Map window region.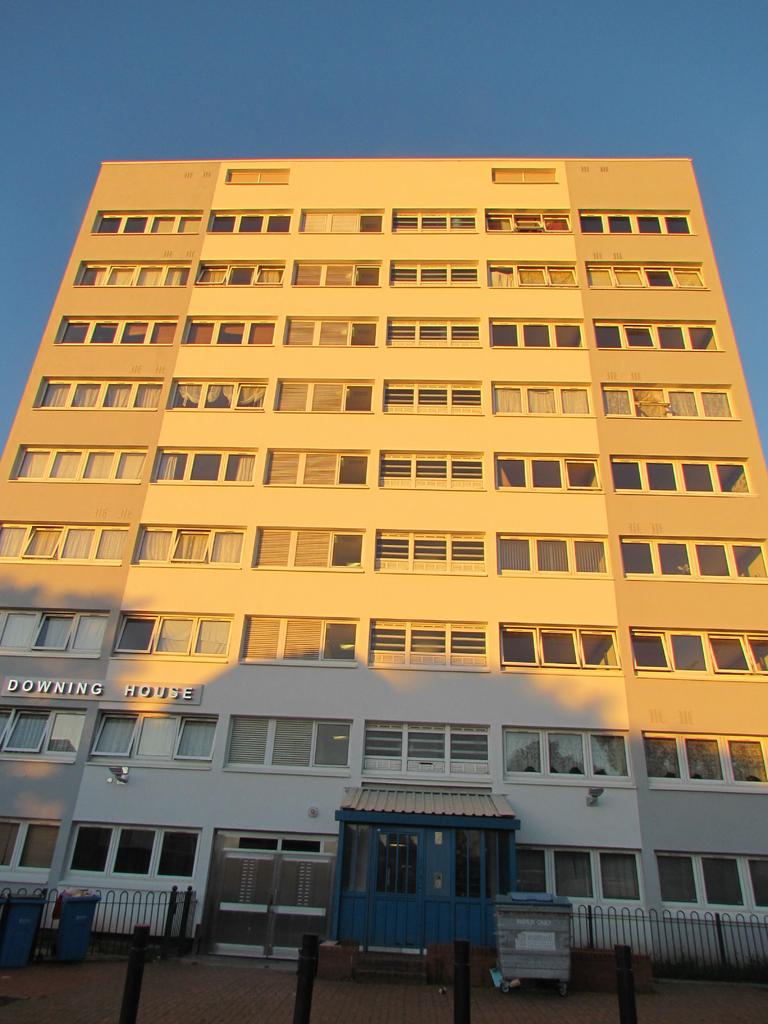
Mapped to crop(289, 261, 317, 287).
